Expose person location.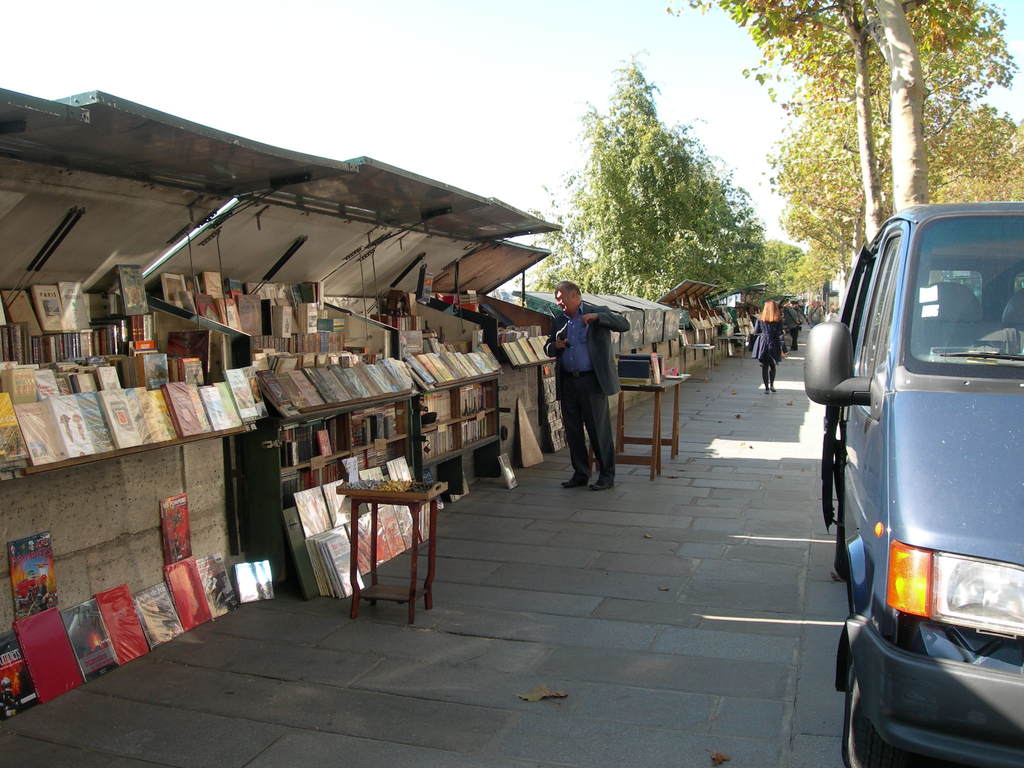
Exposed at <region>781, 300, 801, 356</region>.
